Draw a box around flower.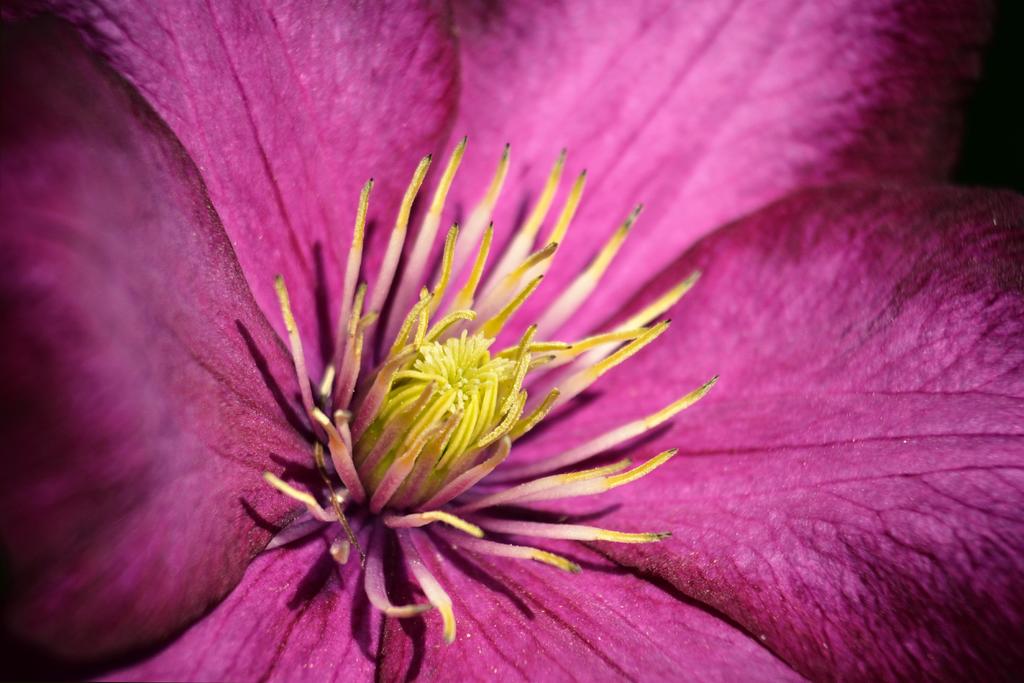
box=[0, 42, 929, 682].
